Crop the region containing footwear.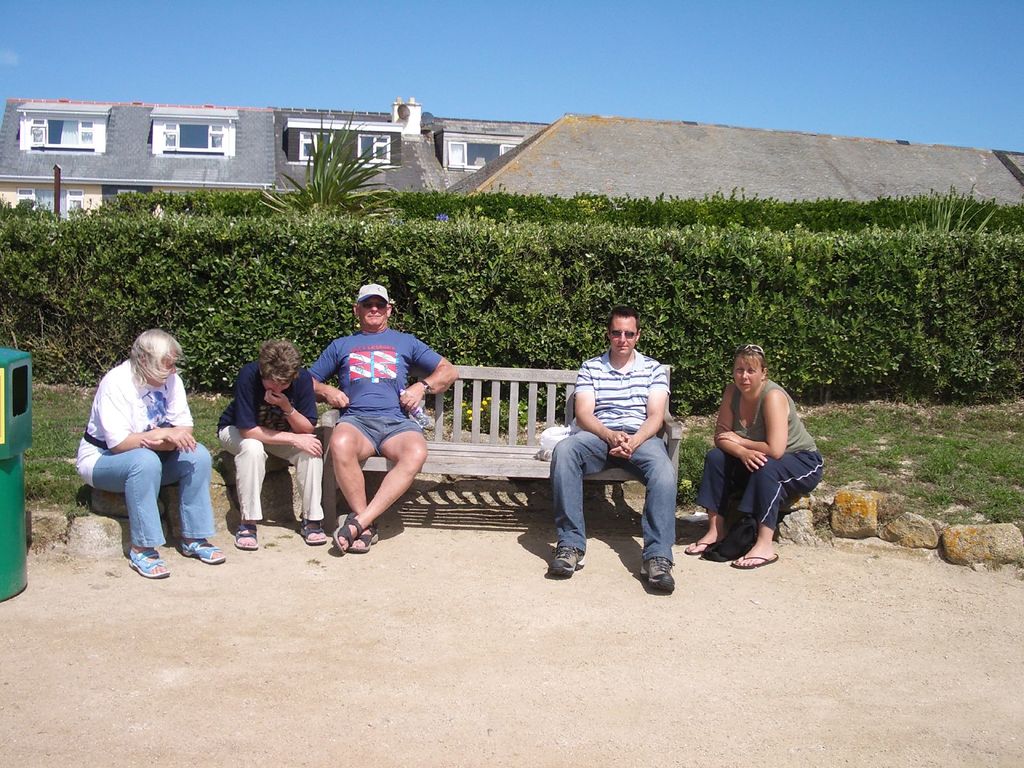
Crop region: Rect(349, 522, 381, 549).
